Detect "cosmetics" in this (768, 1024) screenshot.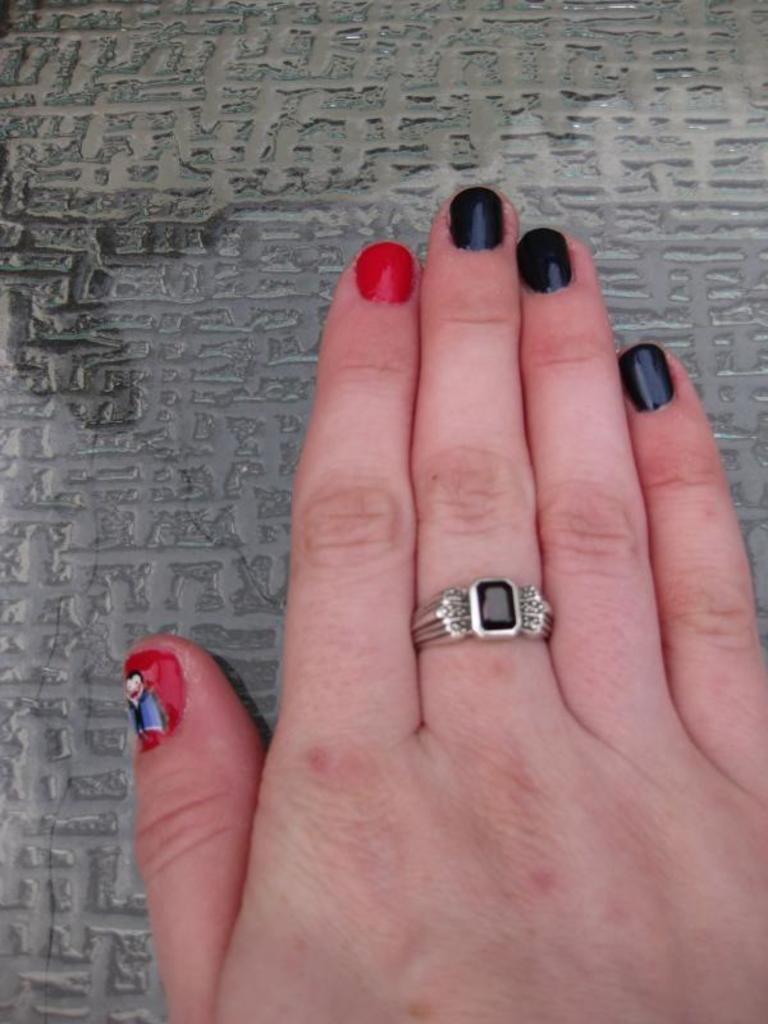
Detection: 513/224/576/298.
